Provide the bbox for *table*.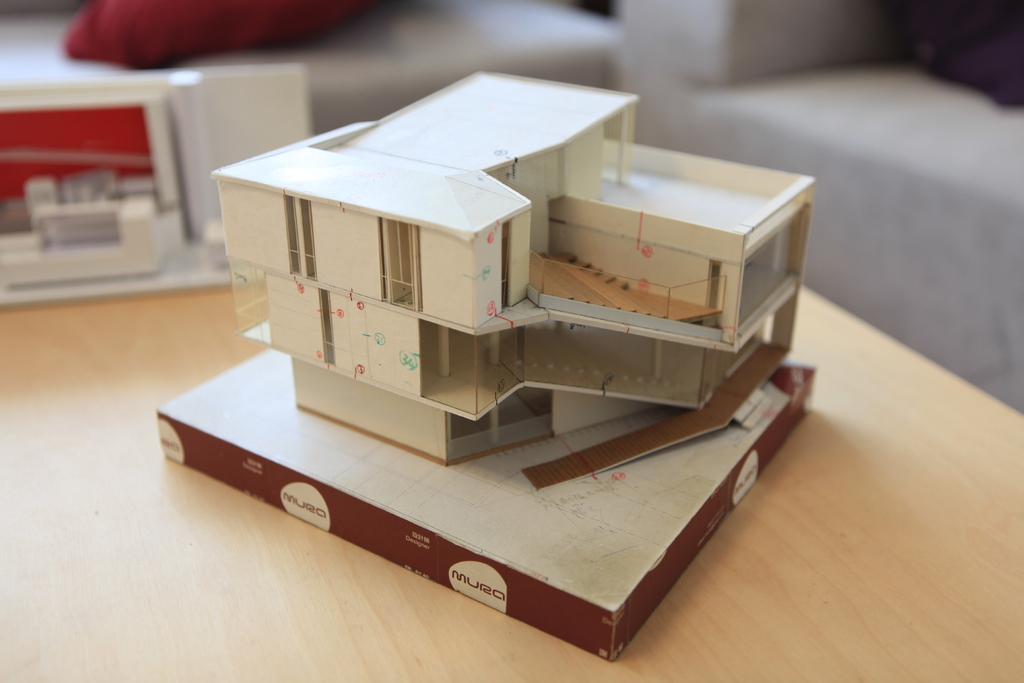
{"x1": 0, "y1": 299, "x2": 1021, "y2": 682}.
